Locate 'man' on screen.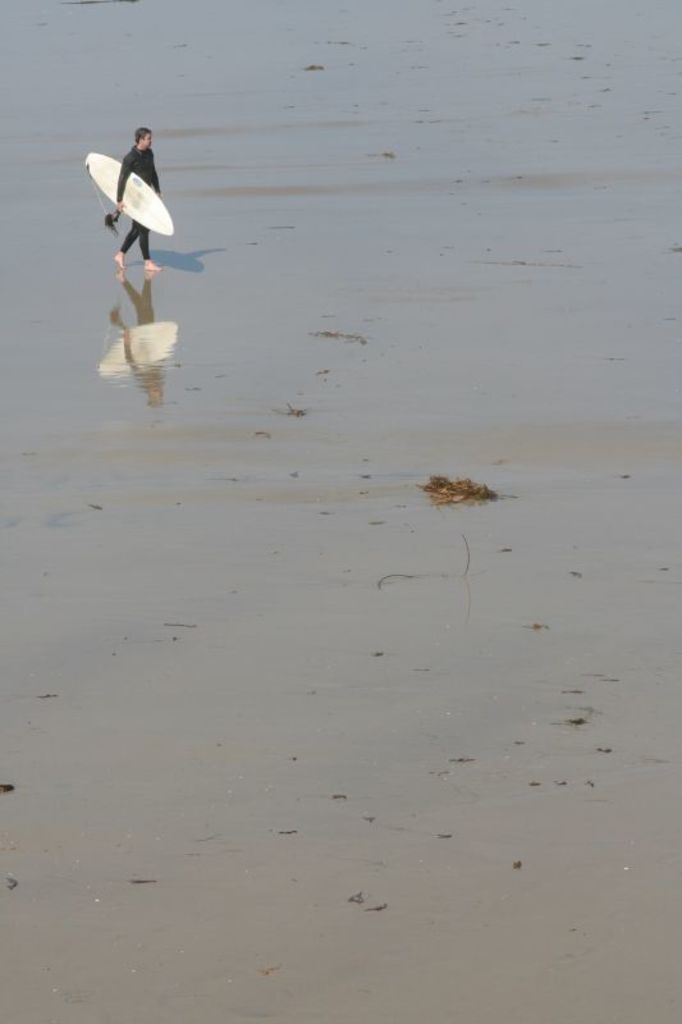
On screen at [109, 125, 163, 280].
